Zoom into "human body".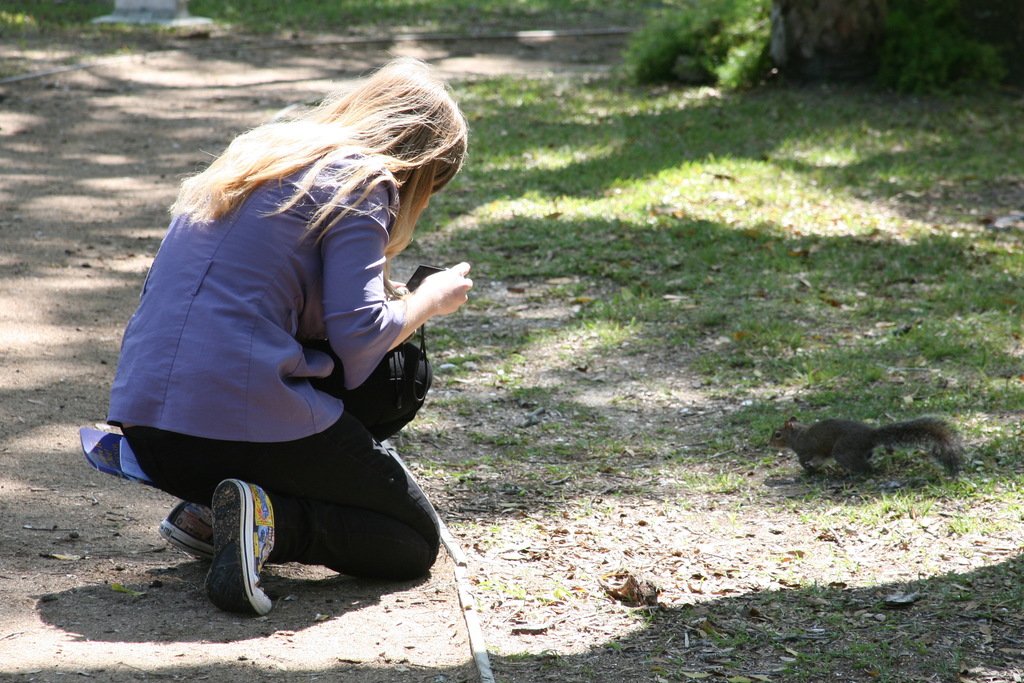
Zoom target: [left=77, top=60, right=464, bottom=584].
